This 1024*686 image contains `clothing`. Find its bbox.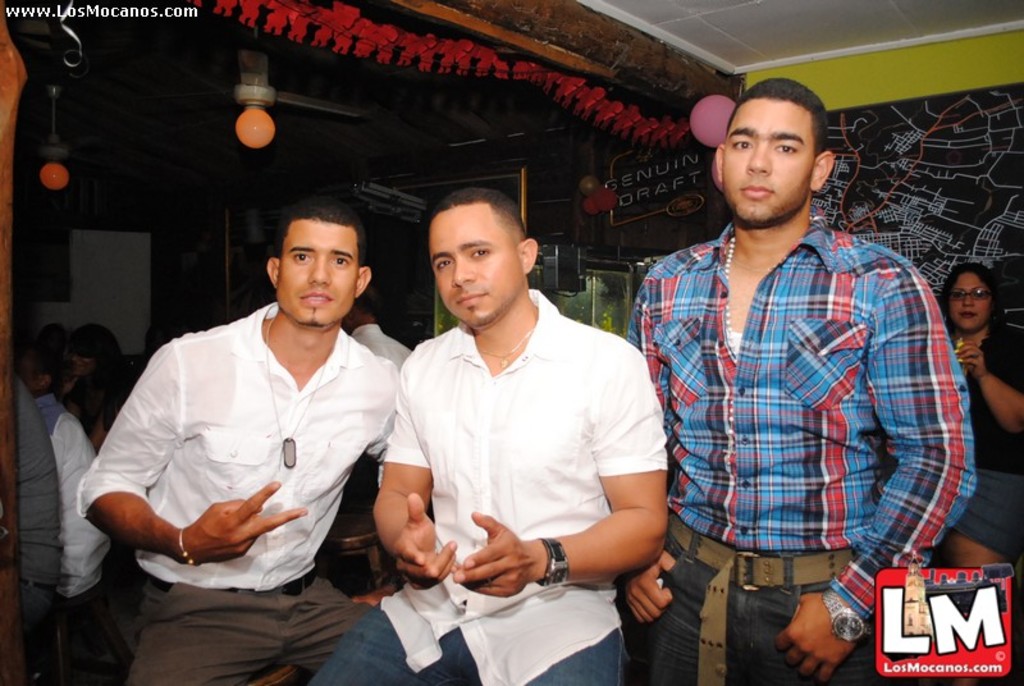
{"left": 35, "top": 384, "right": 113, "bottom": 603}.
